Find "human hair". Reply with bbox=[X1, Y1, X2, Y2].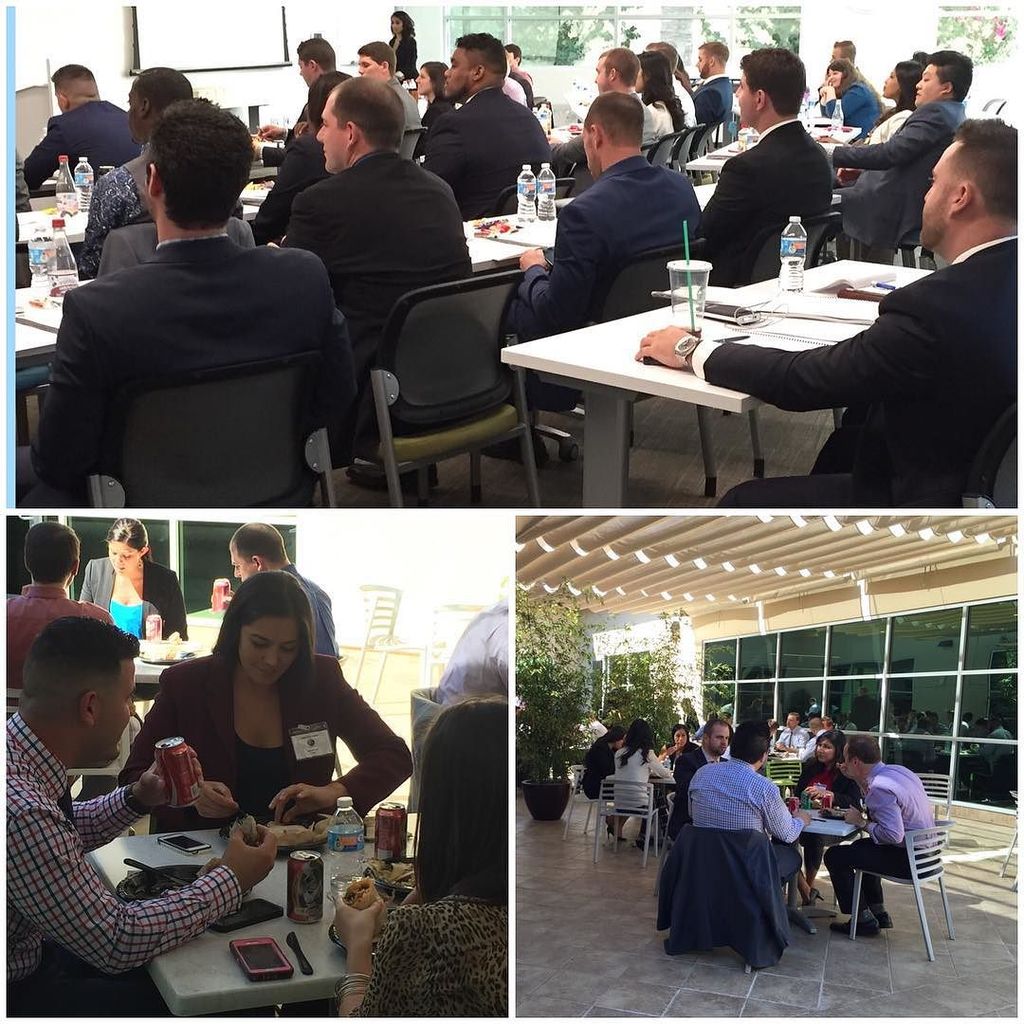
bbox=[631, 47, 685, 131].
